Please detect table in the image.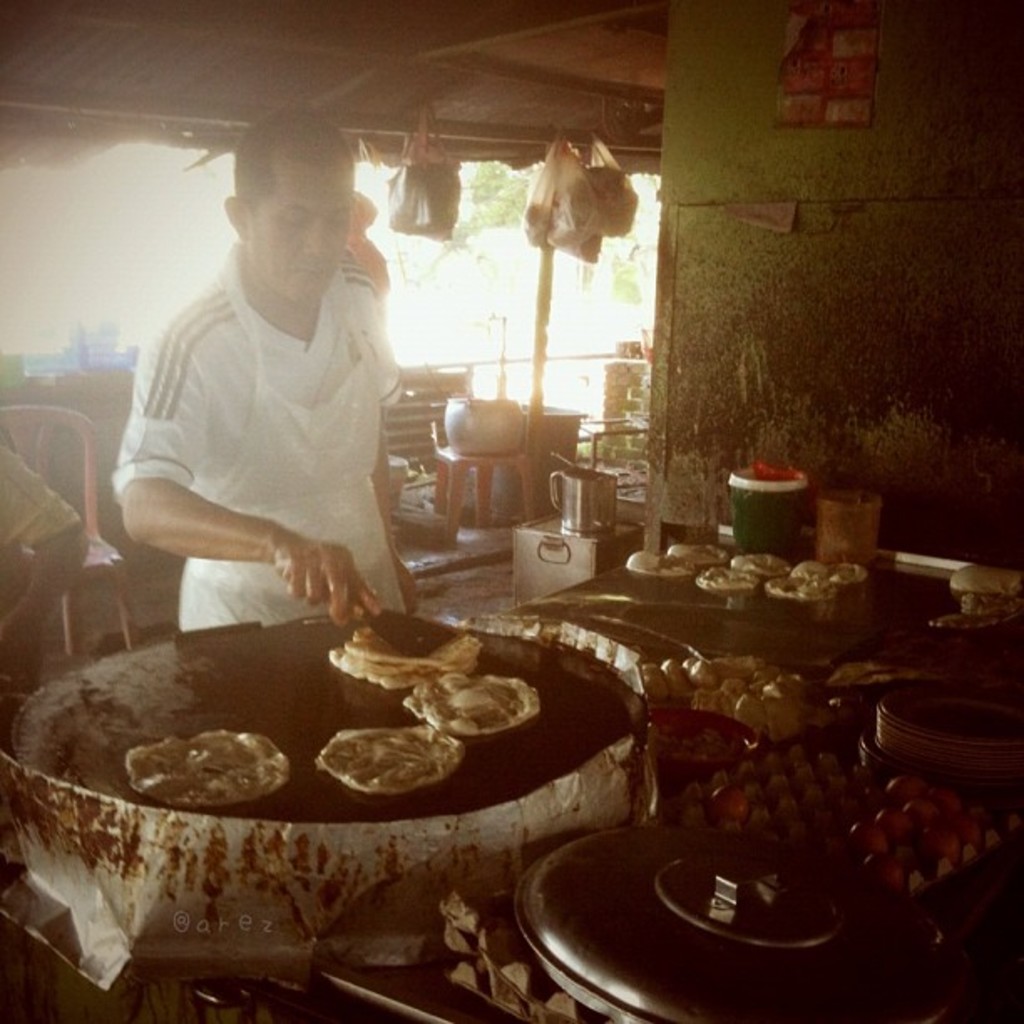
432:445:540:540.
